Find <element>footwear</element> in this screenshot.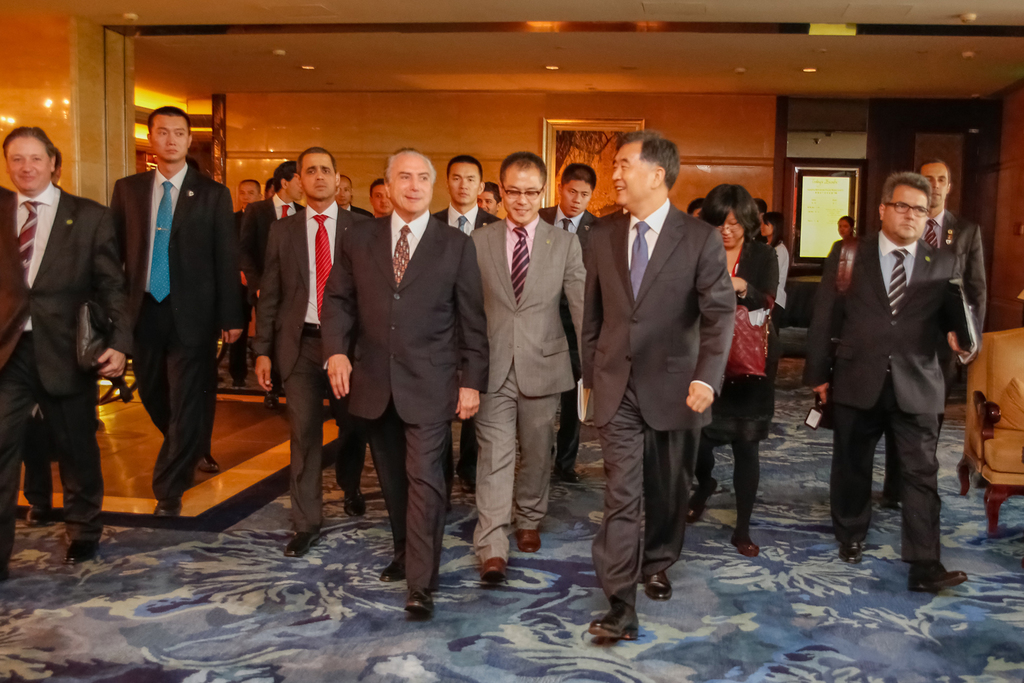
The bounding box for <element>footwear</element> is locate(66, 532, 97, 570).
